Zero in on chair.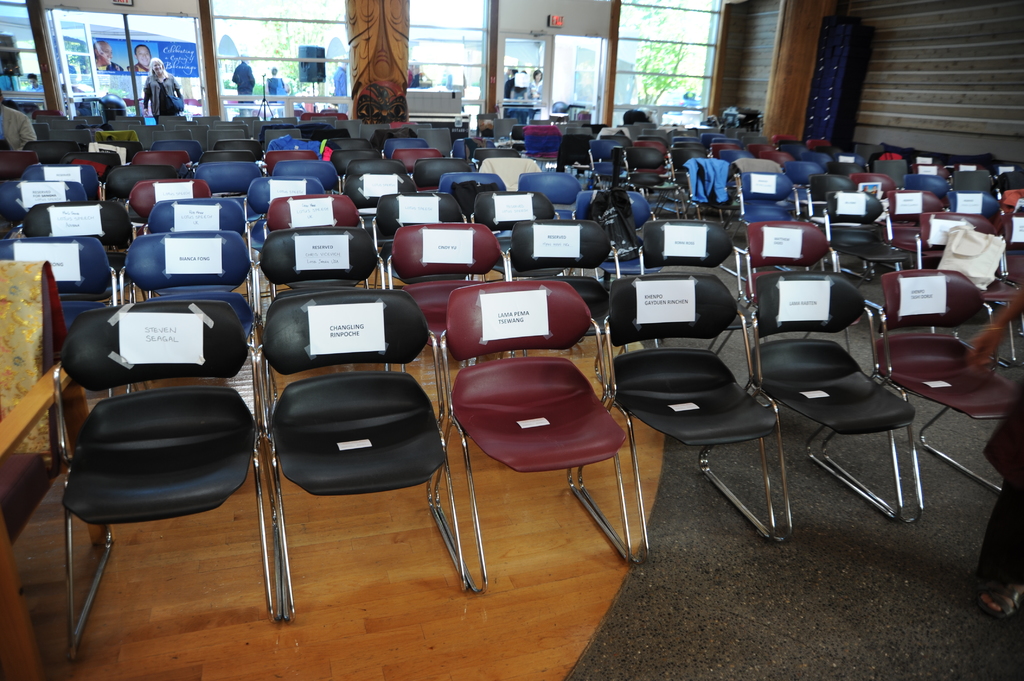
Zeroed in: crop(1004, 188, 1023, 211).
